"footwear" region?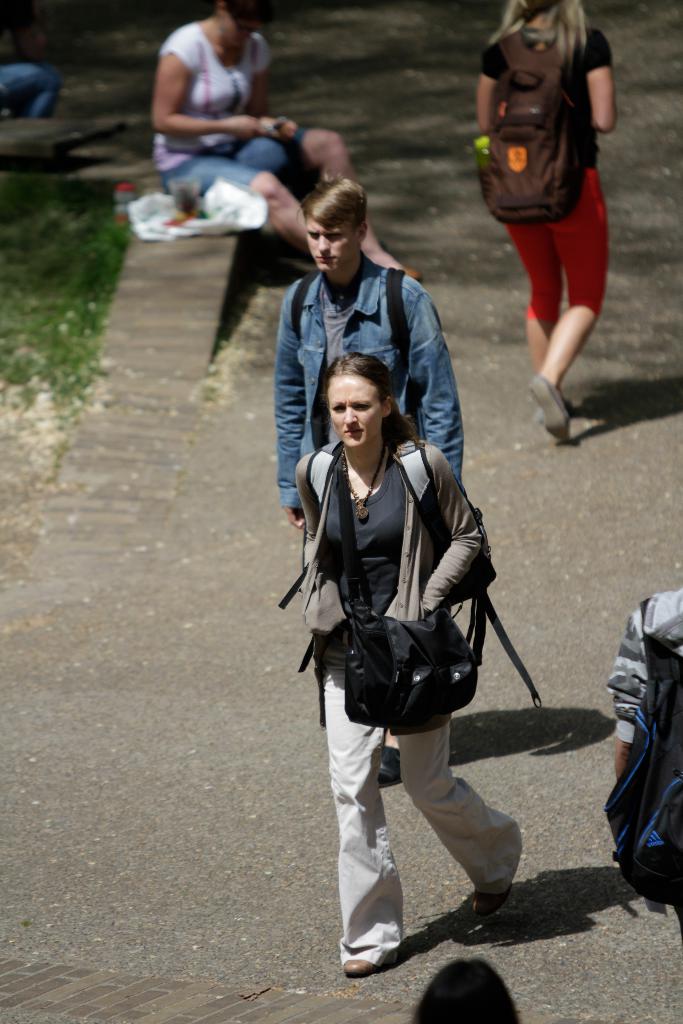
pyautogui.locateOnScreen(523, 371, 571, 449)
